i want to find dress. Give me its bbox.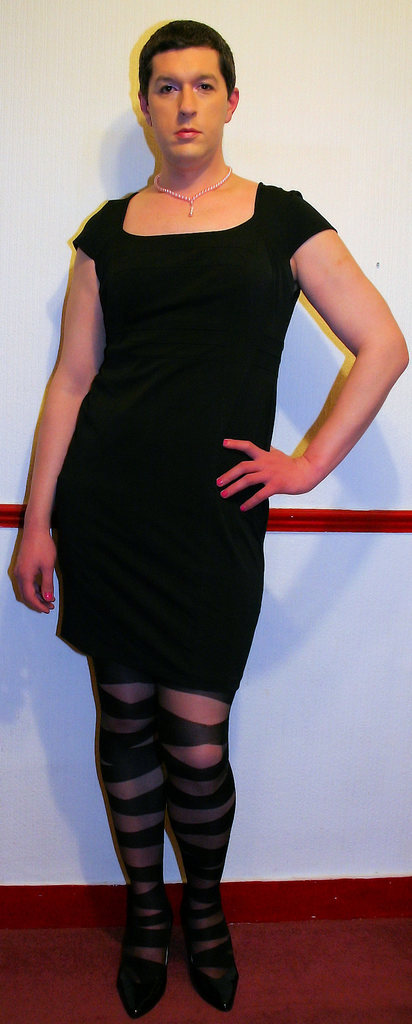
box(53, 177, 336, 700).
